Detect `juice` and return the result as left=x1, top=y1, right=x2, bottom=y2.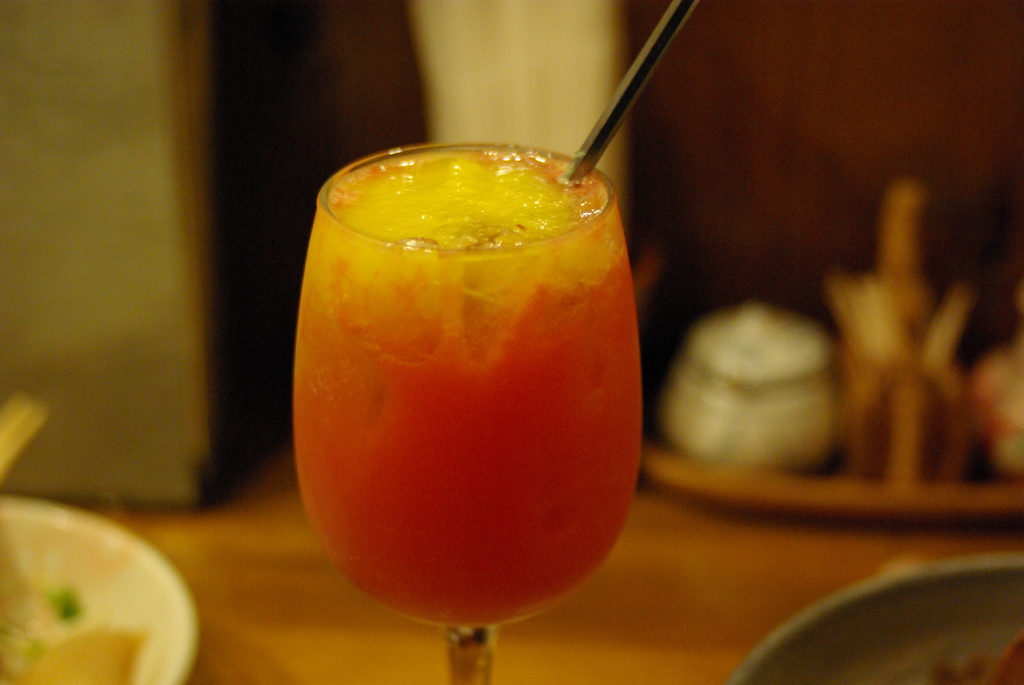
left=289, top=147, right=642, bottom=629.
